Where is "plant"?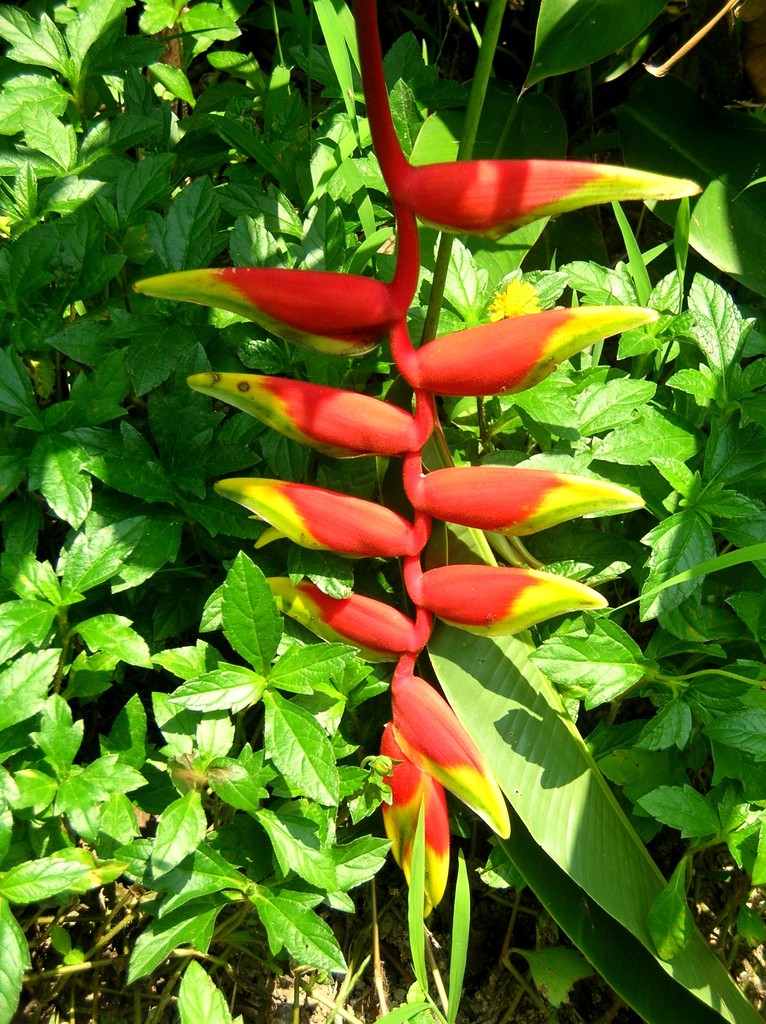
select_region(28, 0, 674, 1021).
